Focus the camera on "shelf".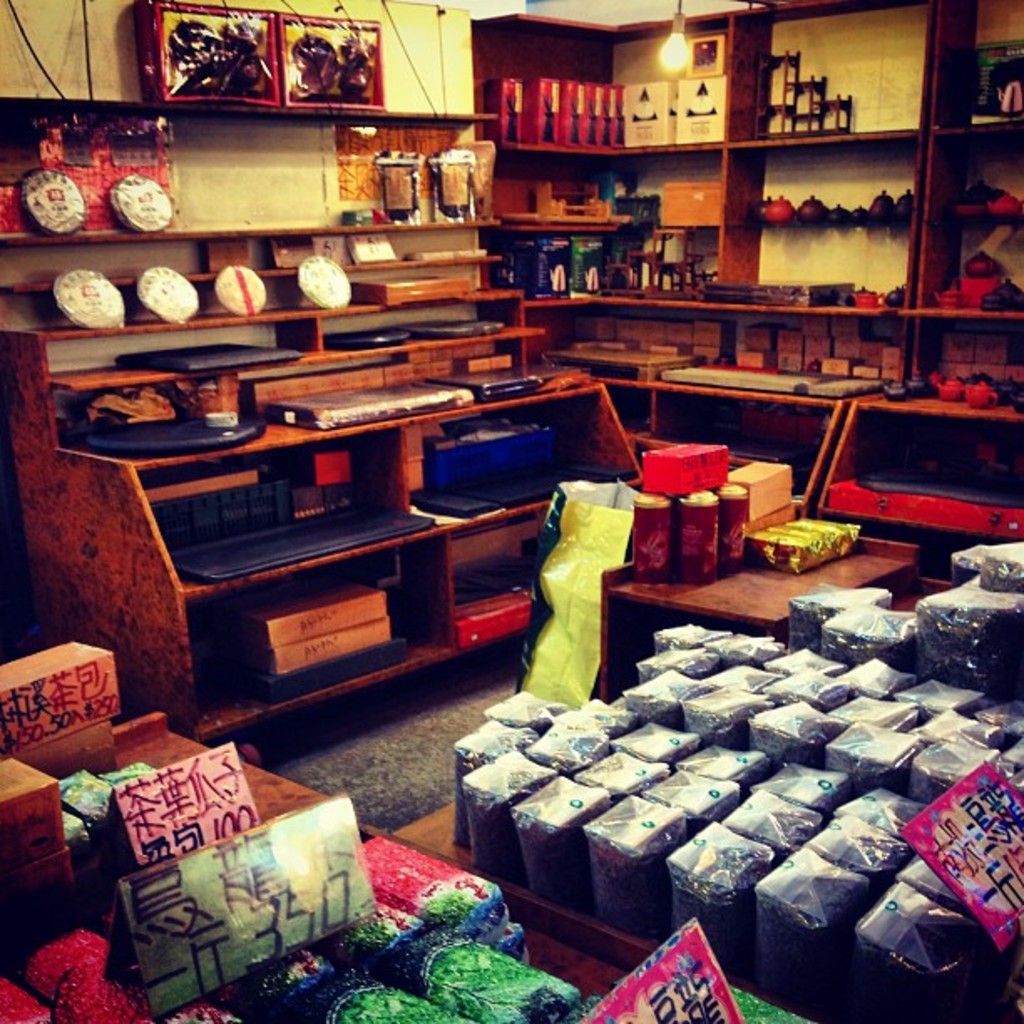
Focus region: <box>0,321,316,397</box>.
